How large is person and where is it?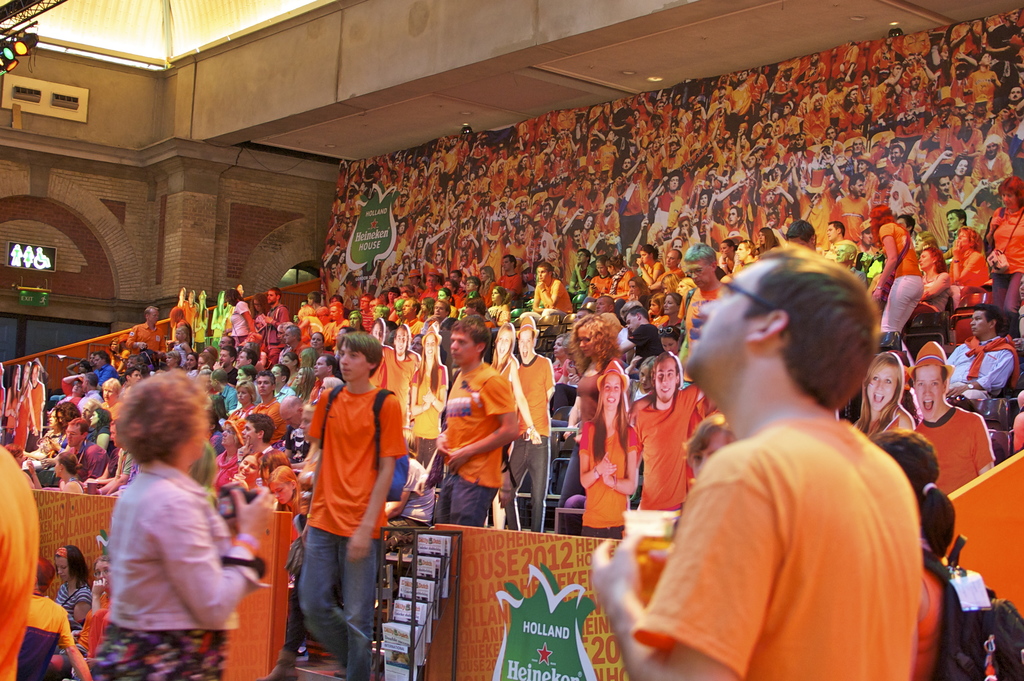
Bounding box: box(36, 247, 52, 267).
